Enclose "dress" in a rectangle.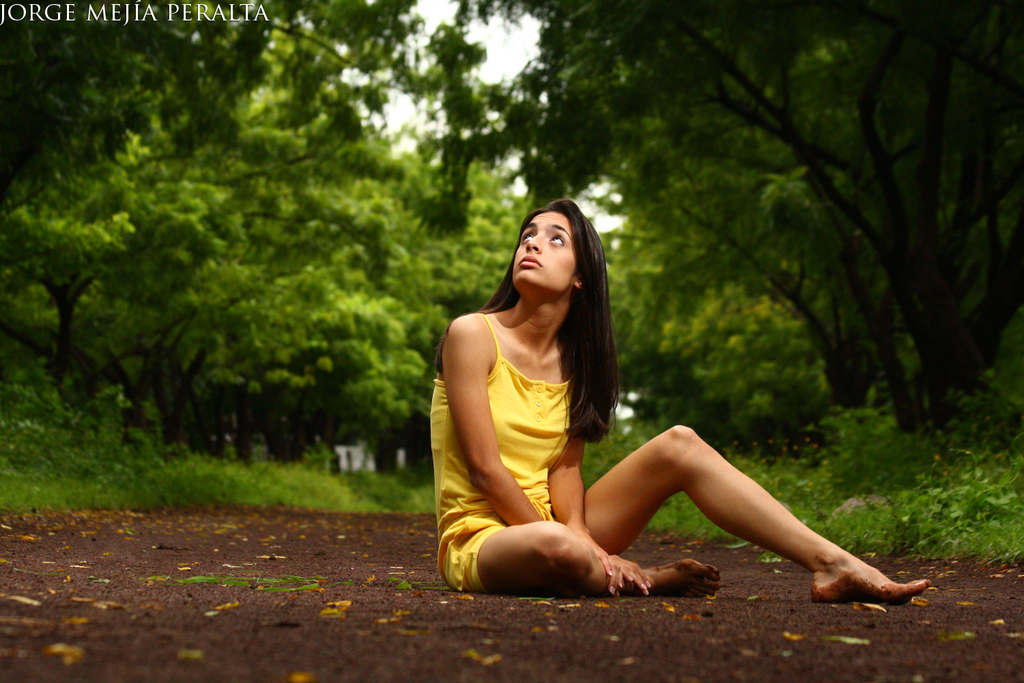
left=425, top=312, right=573, bottom=599.
